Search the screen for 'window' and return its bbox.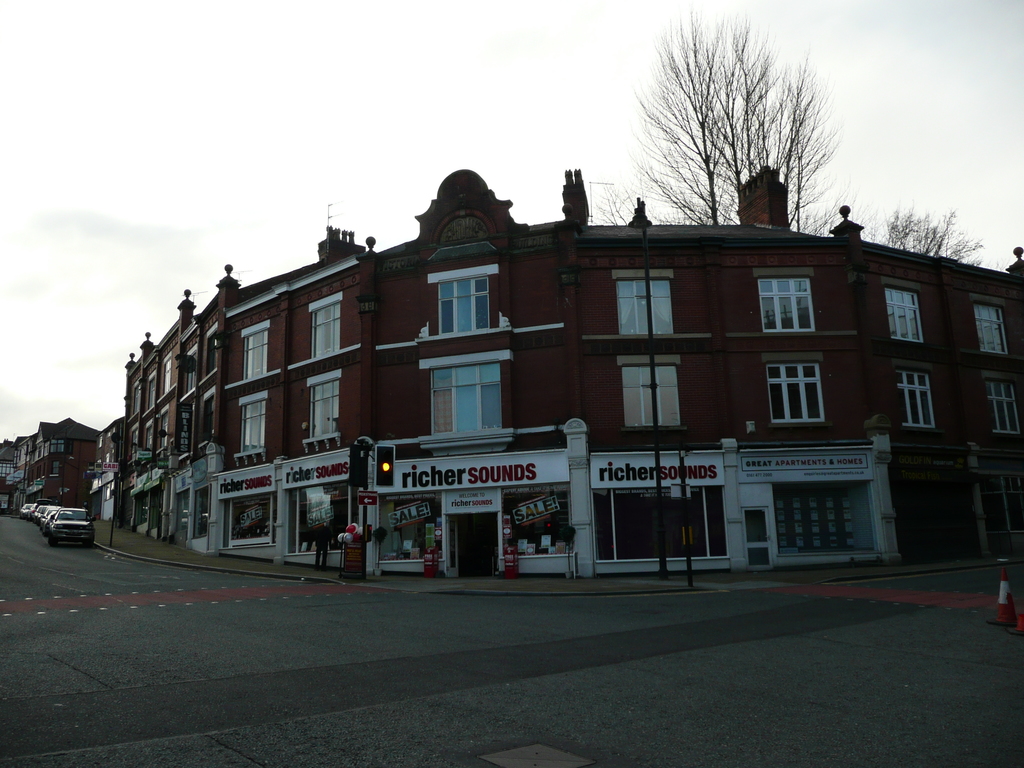
Found: l=236, t=311, r=275, b=383.
